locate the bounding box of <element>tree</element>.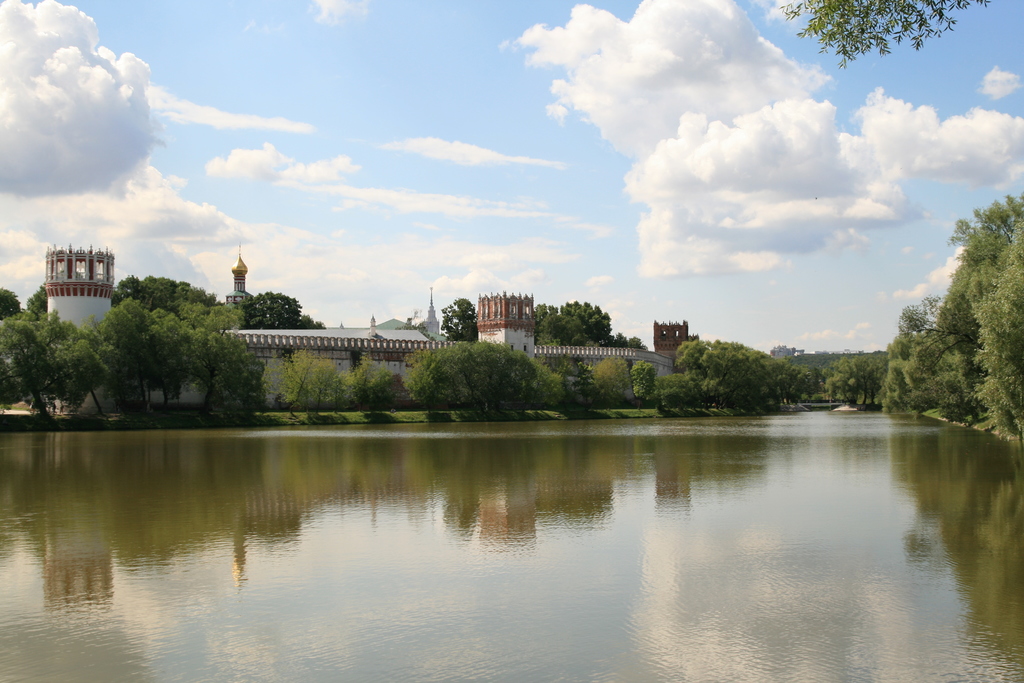
Bounding box: bbox(31, 287, 45, 317).
